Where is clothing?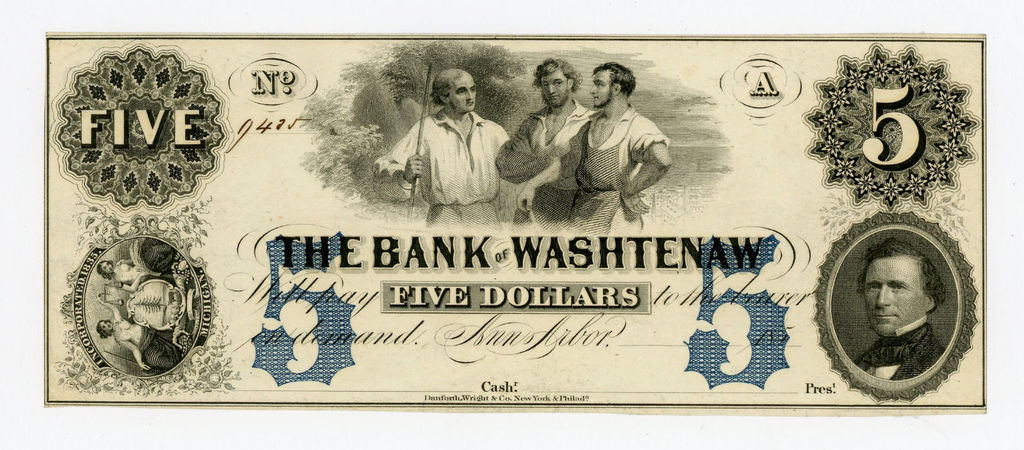
x1=547, y1=100, x2=676, y2=230.
